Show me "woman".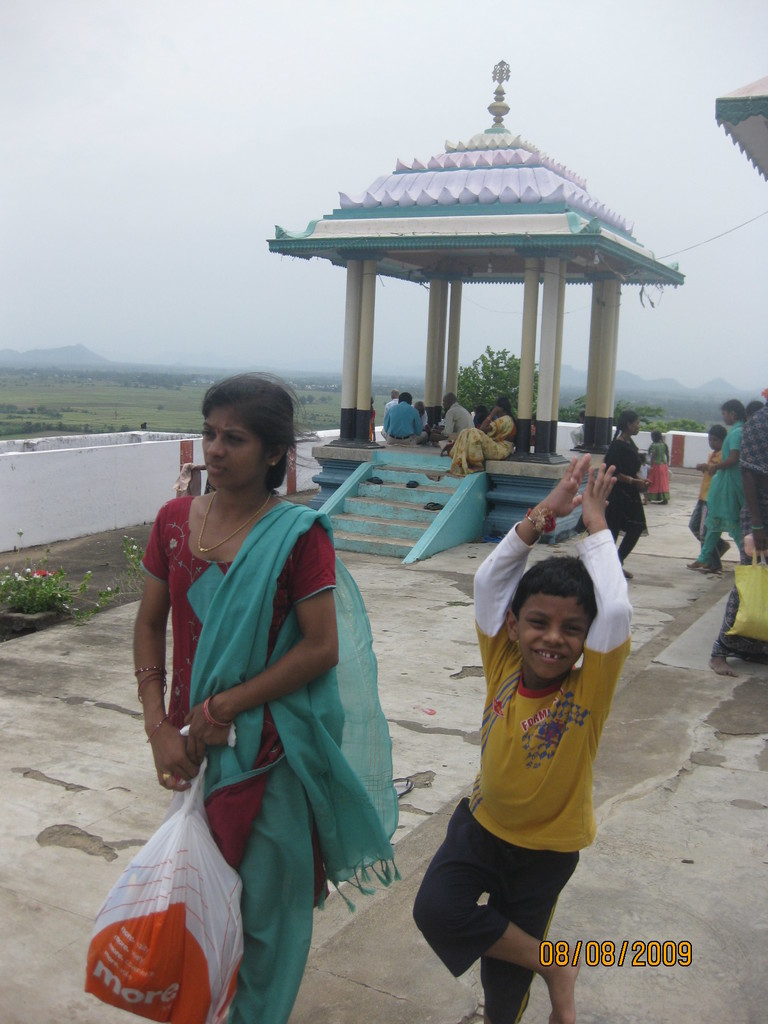
"woman" is here: locate(107, 334, 390, 1007).
